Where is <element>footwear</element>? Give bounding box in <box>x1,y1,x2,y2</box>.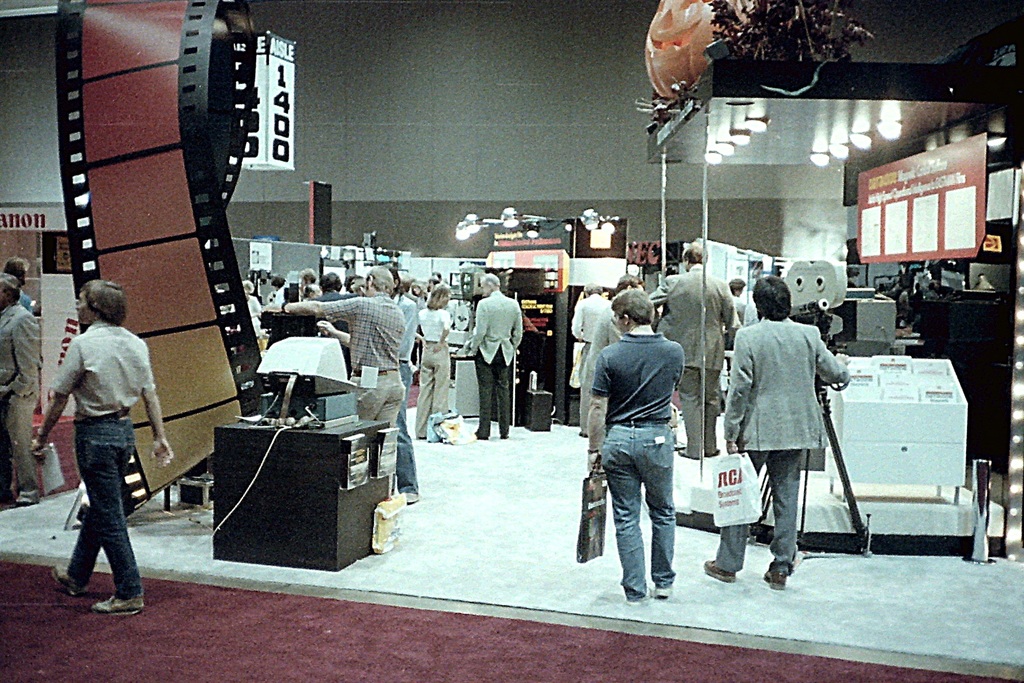
<box>17,489,38,506</box>.
